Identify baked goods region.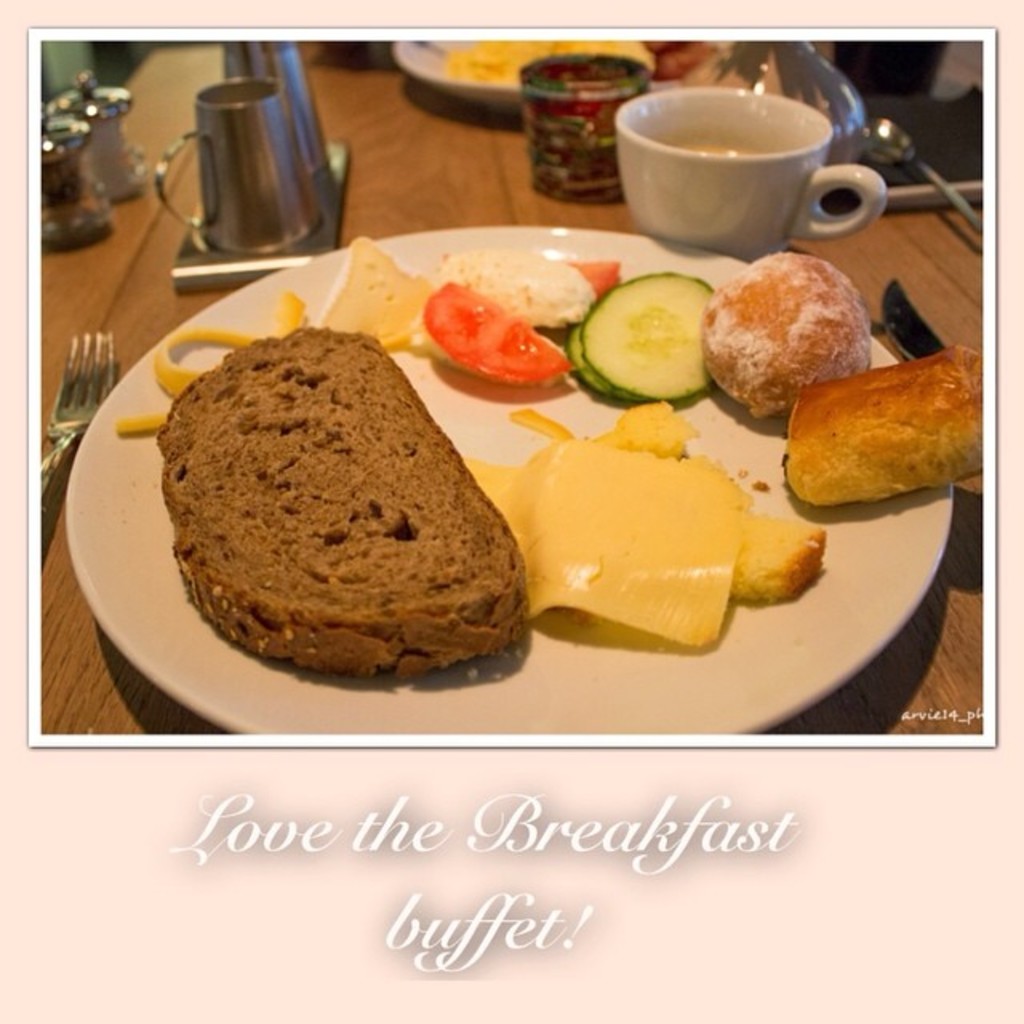
Region: <box>312,235,430,344</box>.
